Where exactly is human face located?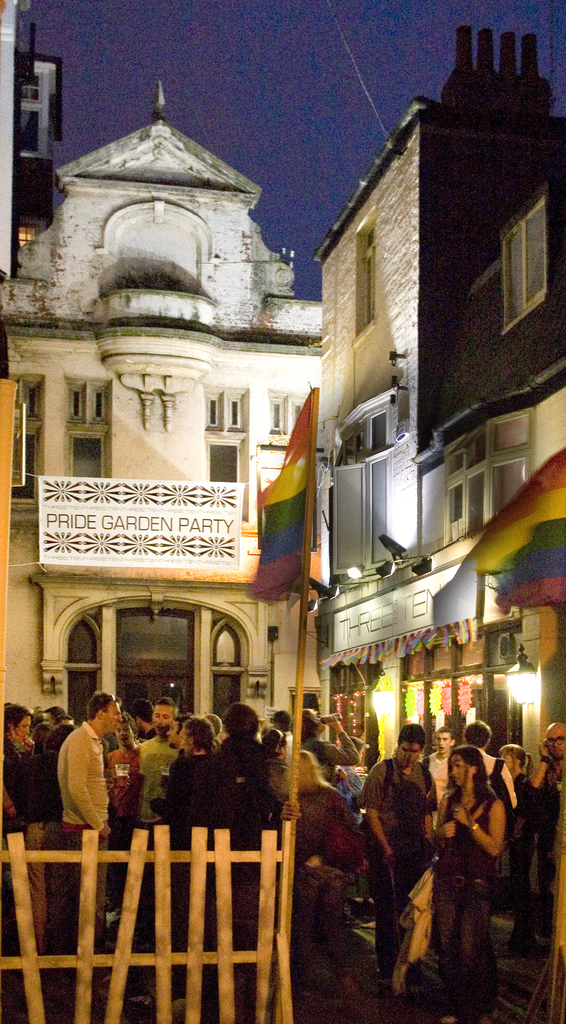
Its bounding box is [x1=181, y1=723, x2=190, y2=758].
